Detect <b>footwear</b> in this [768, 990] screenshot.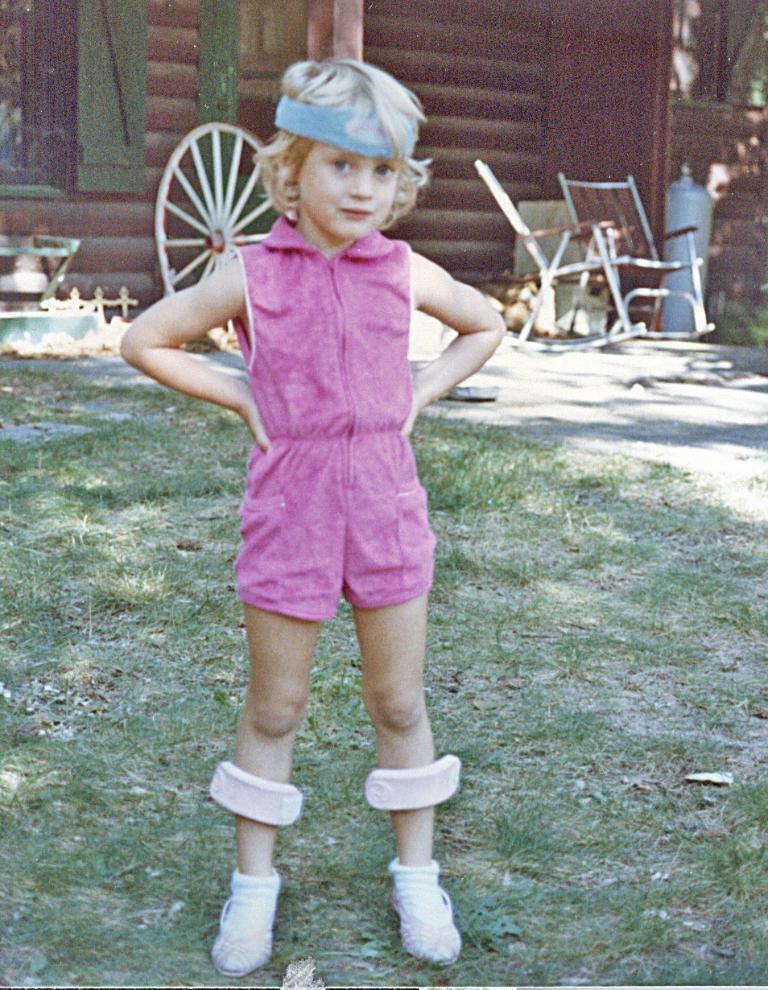
Detection: (211, 886, 281, 981).
